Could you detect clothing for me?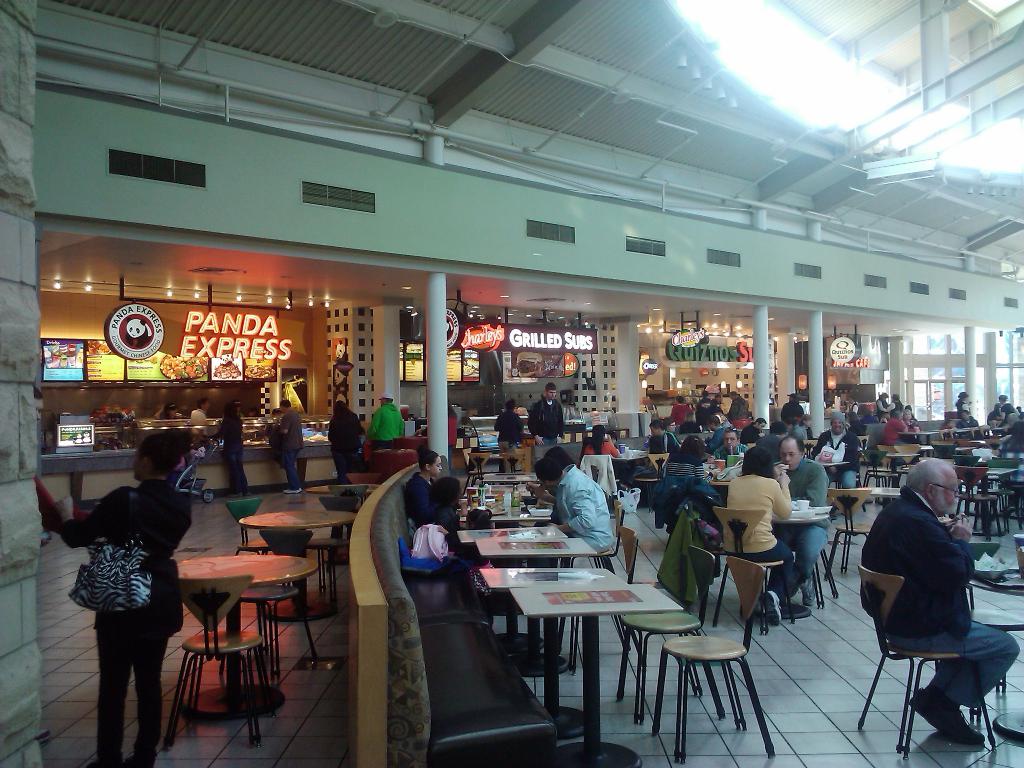
Detection result: 584/439/618/458.
